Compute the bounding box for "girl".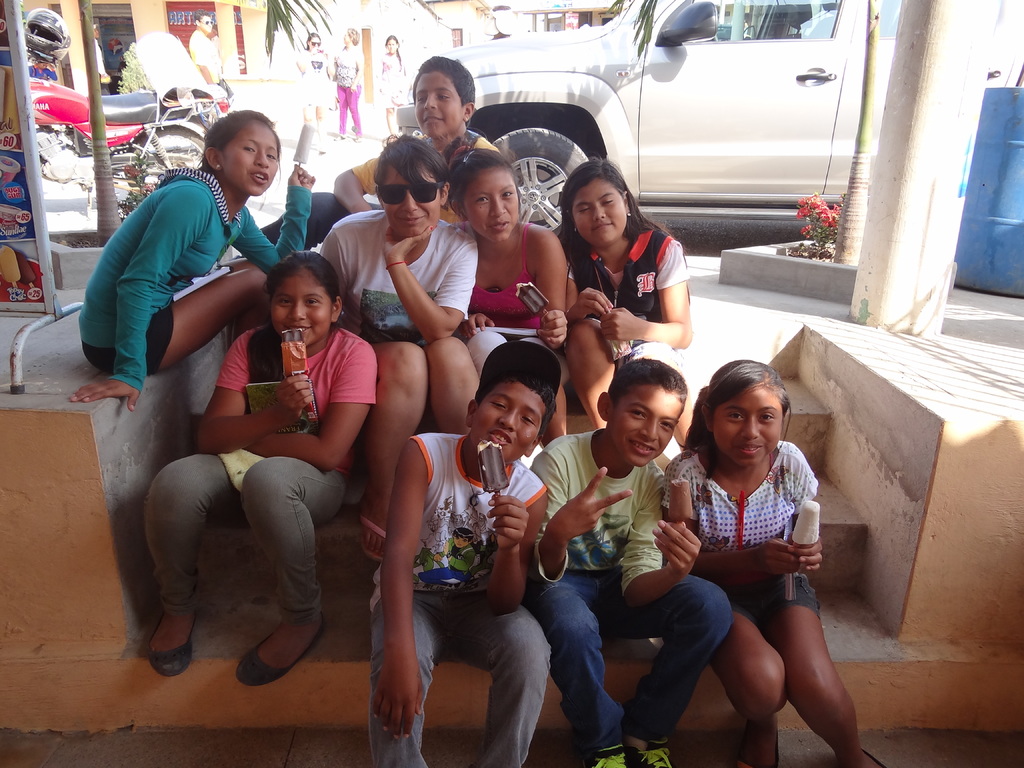
detection(68, 104, 316, 411).
